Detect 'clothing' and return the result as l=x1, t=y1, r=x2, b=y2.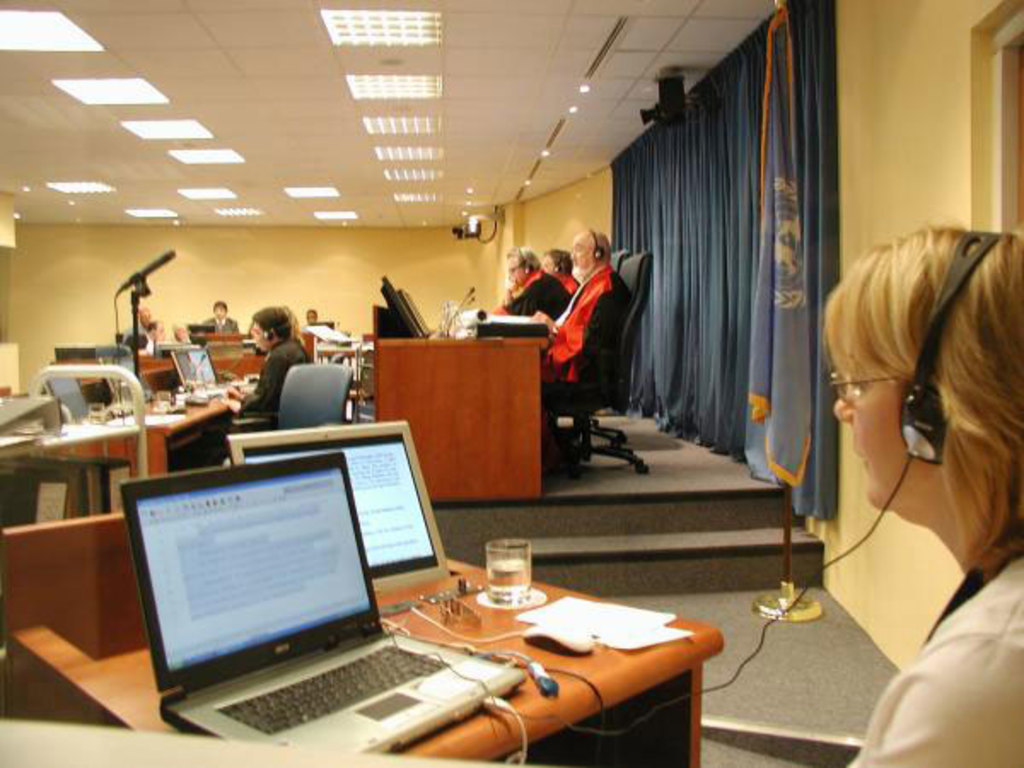
l=208, t=328, r=304, b=473.
